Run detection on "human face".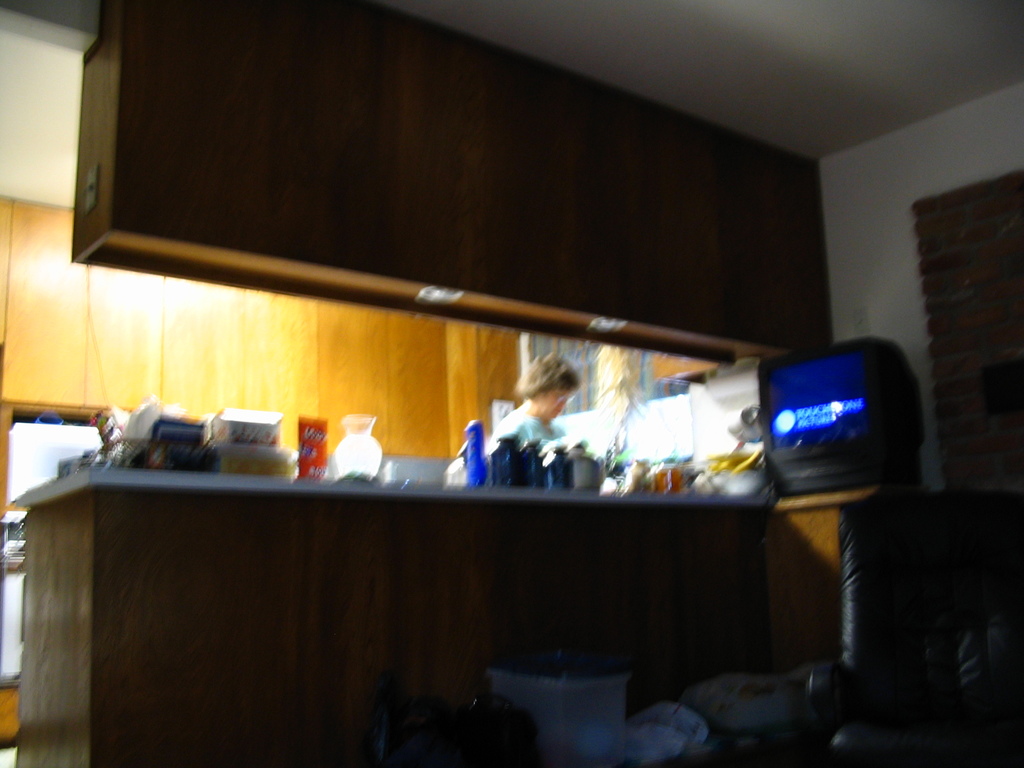
Result: box=[542, 391, 573, 420].
